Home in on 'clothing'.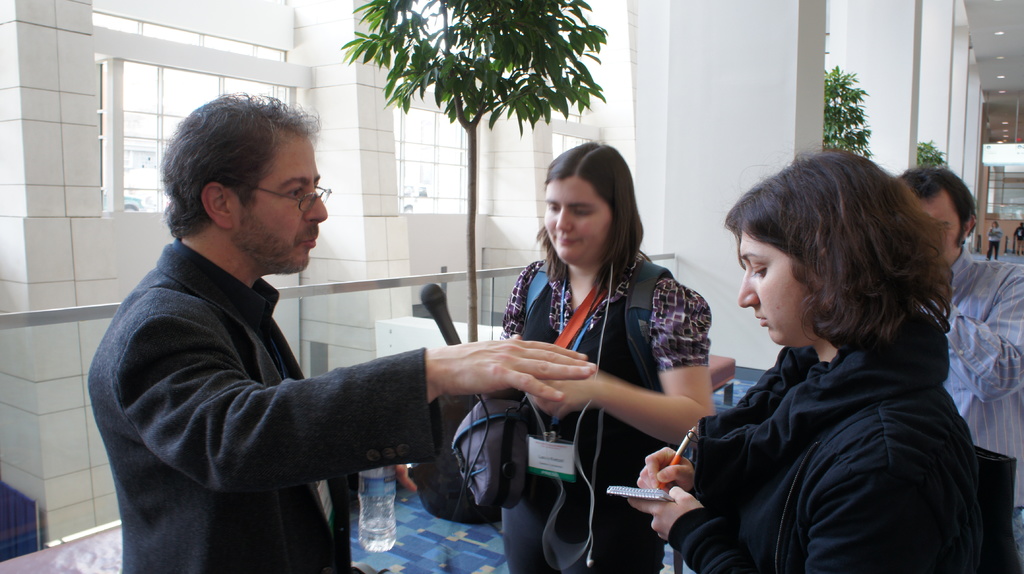
Homed in at 643, 239, 993, 573.
